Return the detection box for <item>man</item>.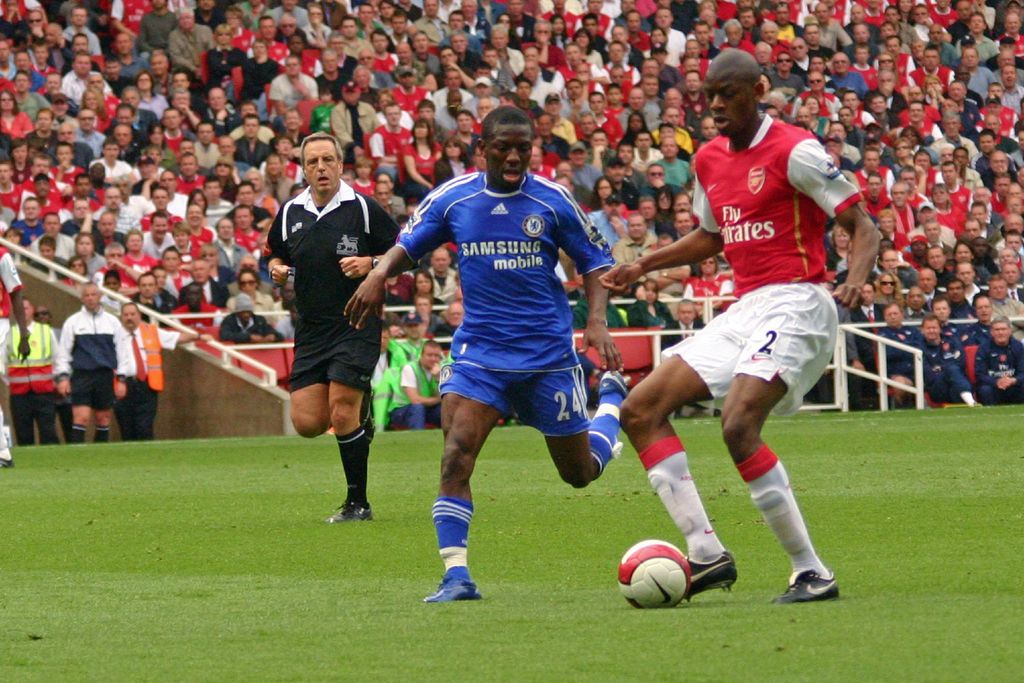
detection(110, 302, 214, 440).
